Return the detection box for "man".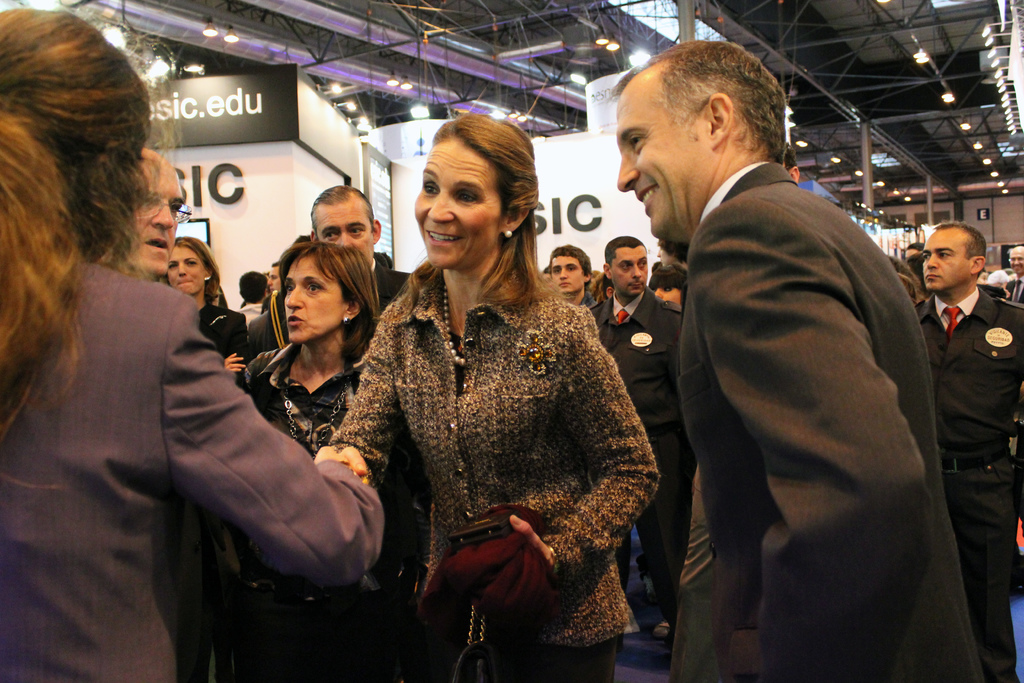
(x1=237, y1=184, x2=429, y2=331).
